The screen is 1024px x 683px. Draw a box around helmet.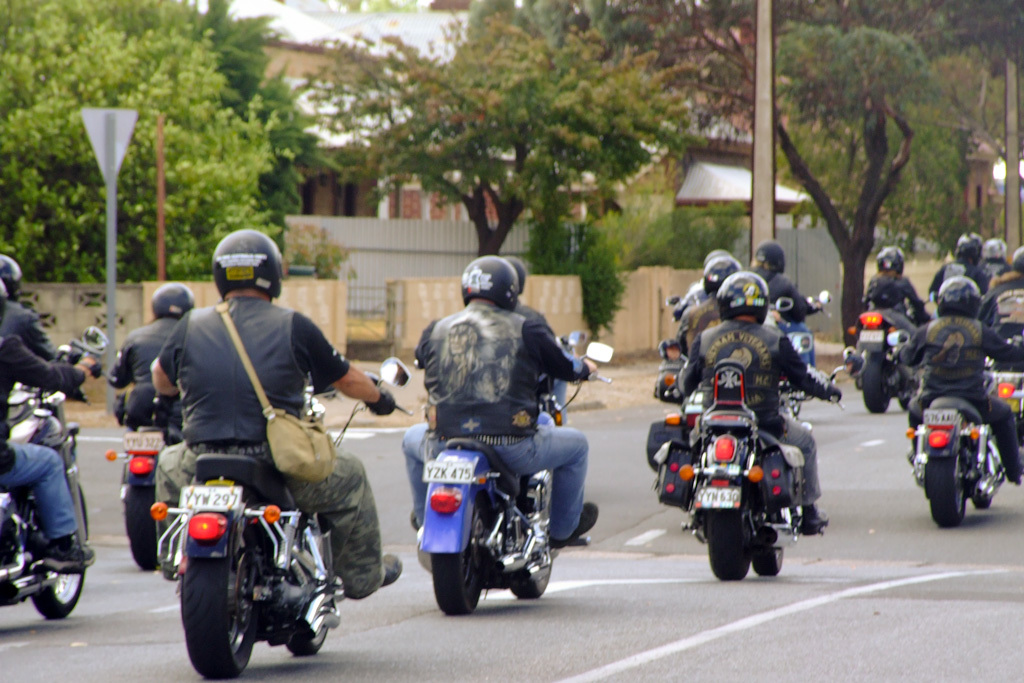
rect(936, 275, 987, 319).
